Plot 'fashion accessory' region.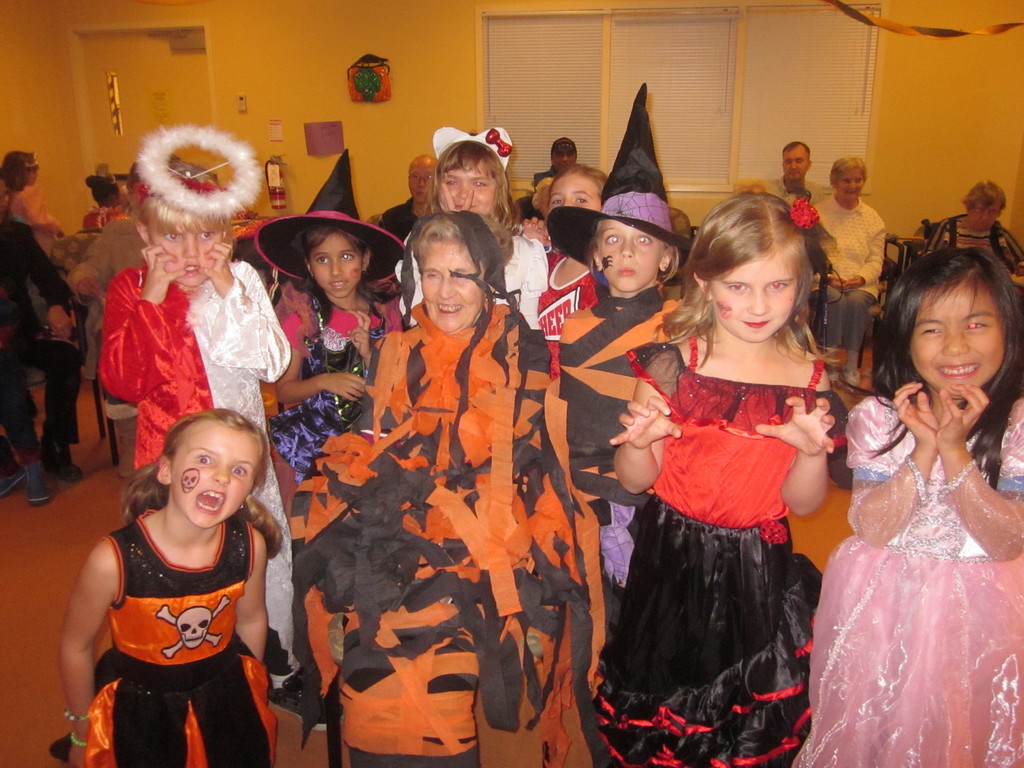
Plotted at region(67, 730, 86, 749).
